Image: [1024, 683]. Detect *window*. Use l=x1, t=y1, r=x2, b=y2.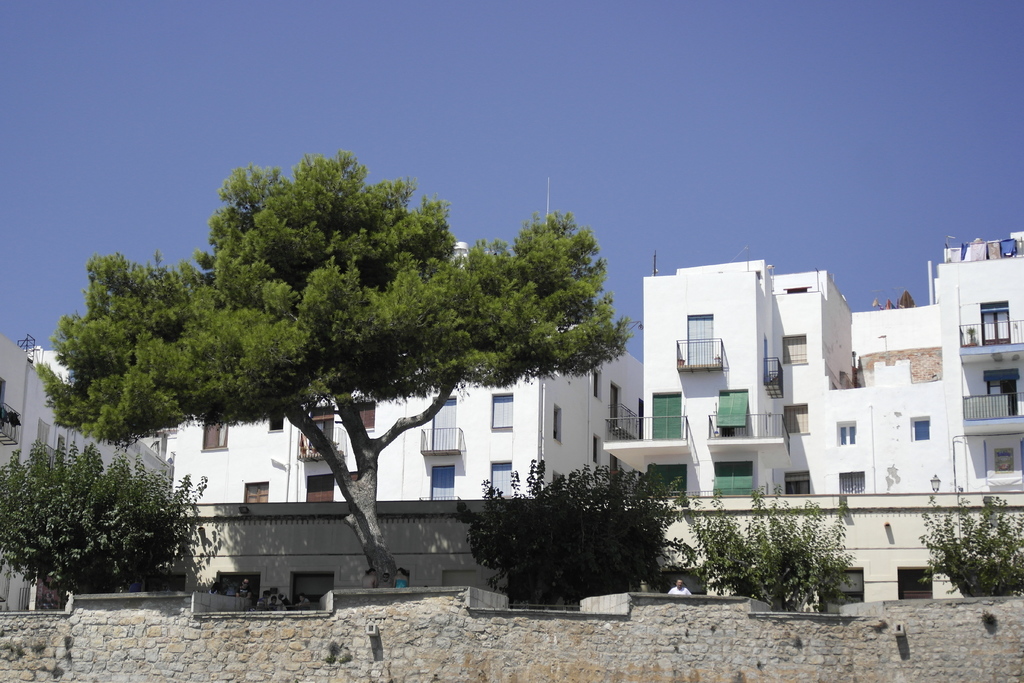
l=306, t=475, r=337, b=509.
